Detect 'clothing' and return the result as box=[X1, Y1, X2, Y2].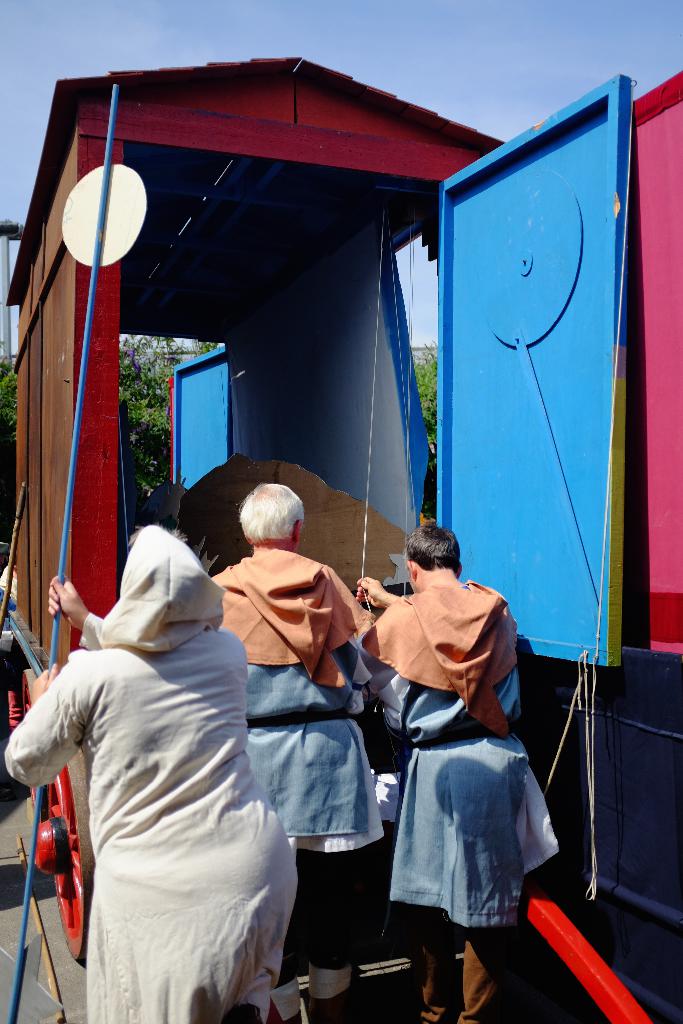
box=[0, 614, 301, 1023].
